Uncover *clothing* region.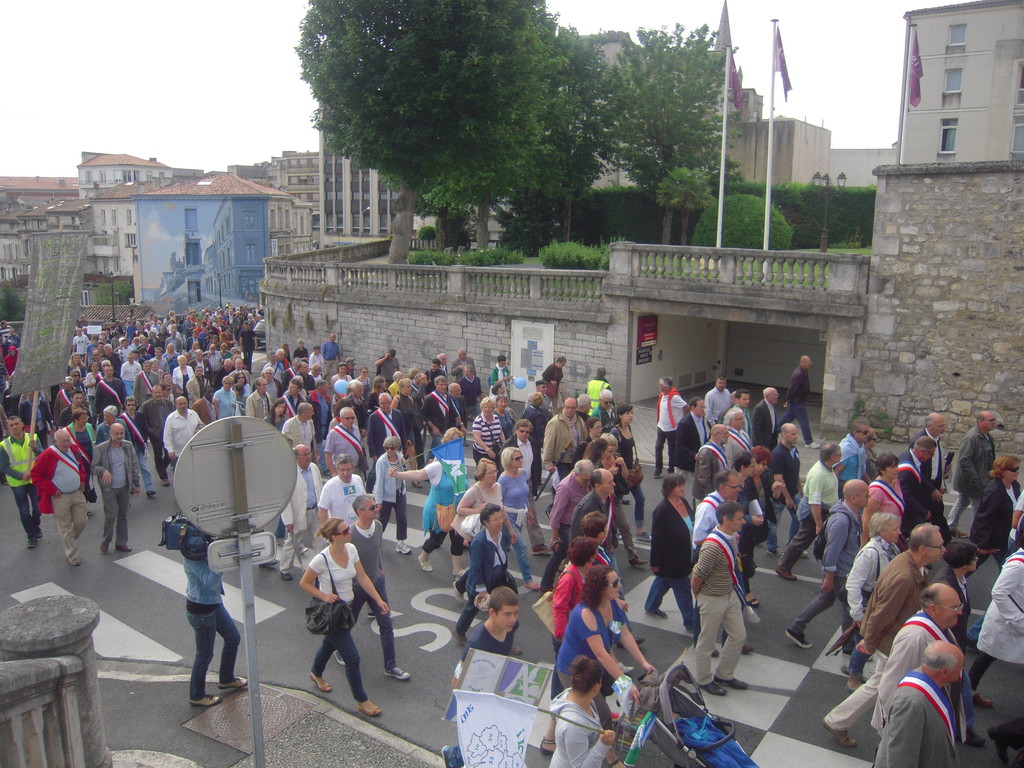
Uncovered: select_region(212, 387, 237, 417).
